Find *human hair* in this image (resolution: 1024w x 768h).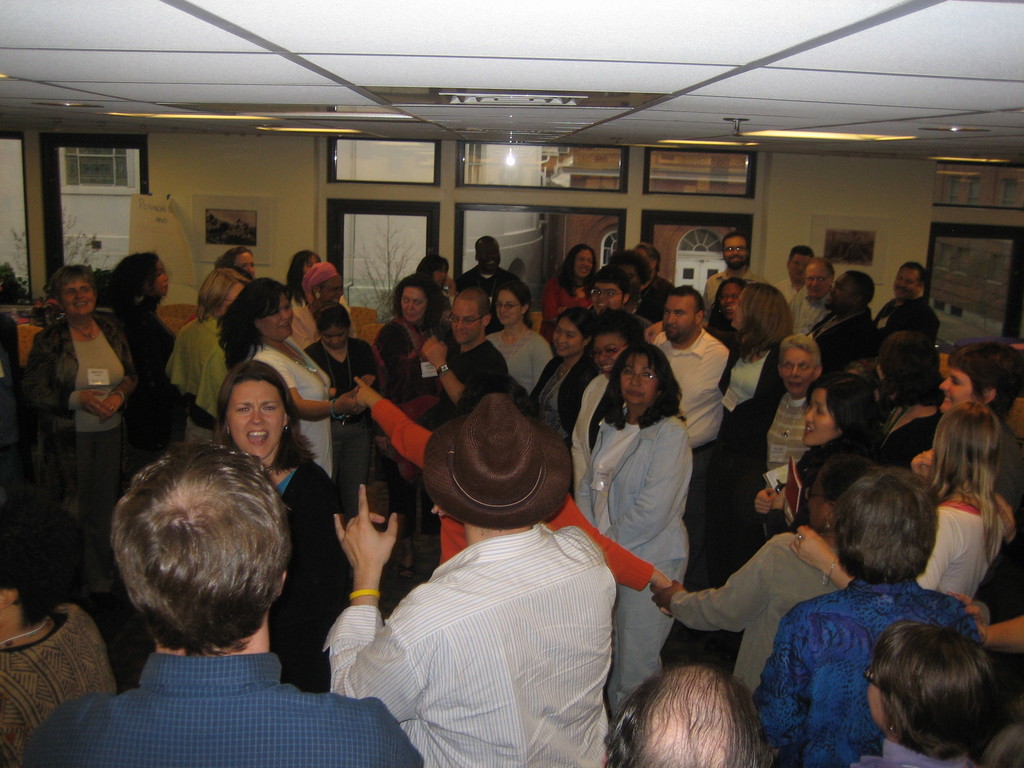
region(283, 250, 323, 310).
